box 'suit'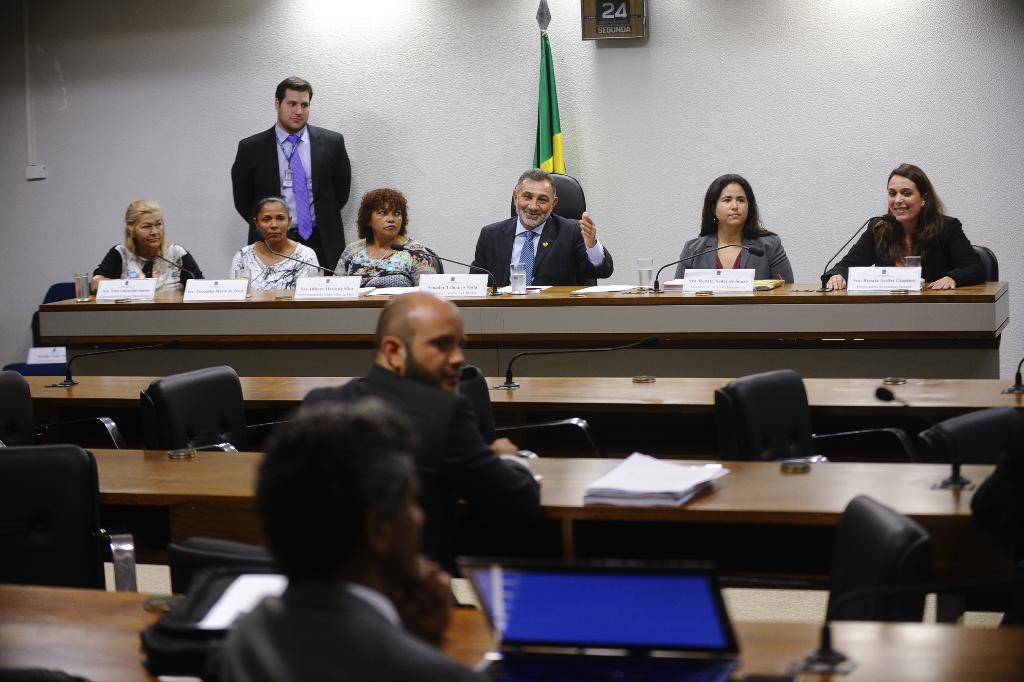
(469, 214, 614, 286)
